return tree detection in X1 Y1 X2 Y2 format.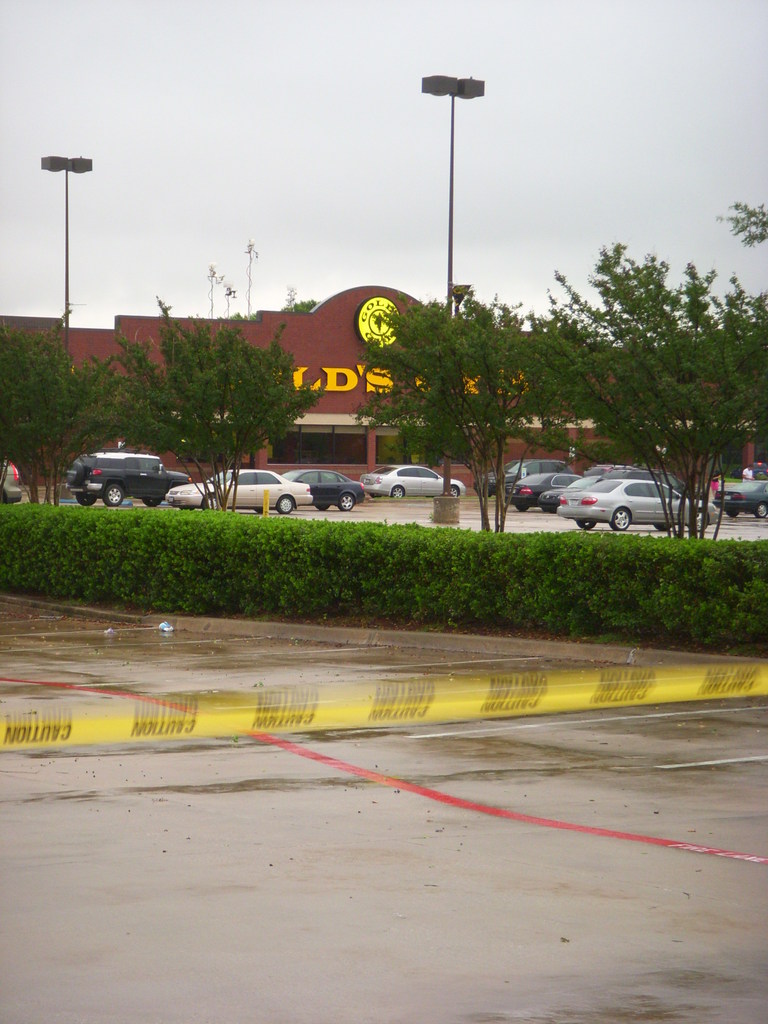
516 235 767 543.
